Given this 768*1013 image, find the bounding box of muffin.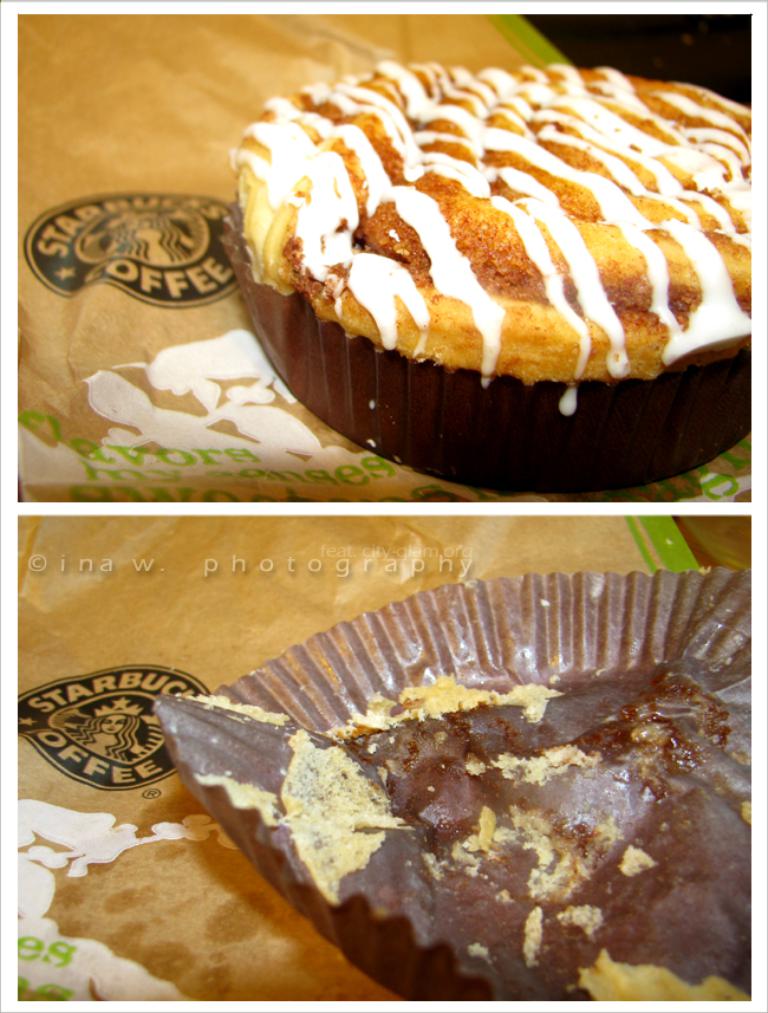
(240,39,759,478).
